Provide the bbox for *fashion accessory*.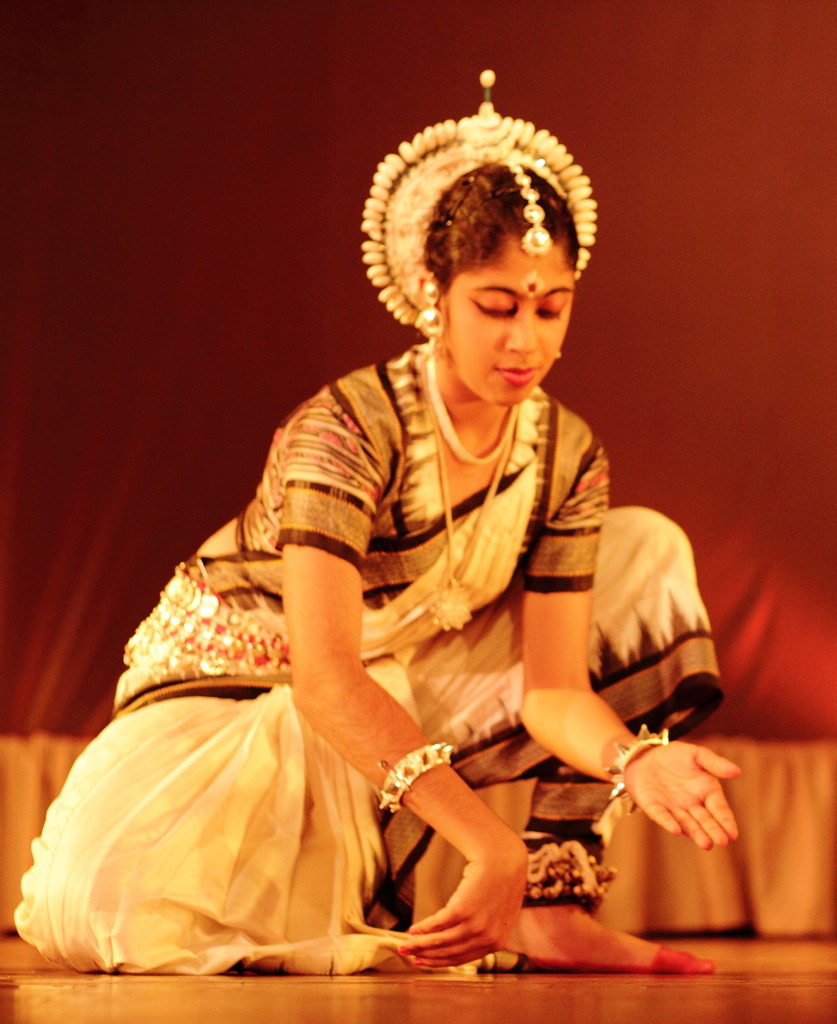
(490,184,525,198).
